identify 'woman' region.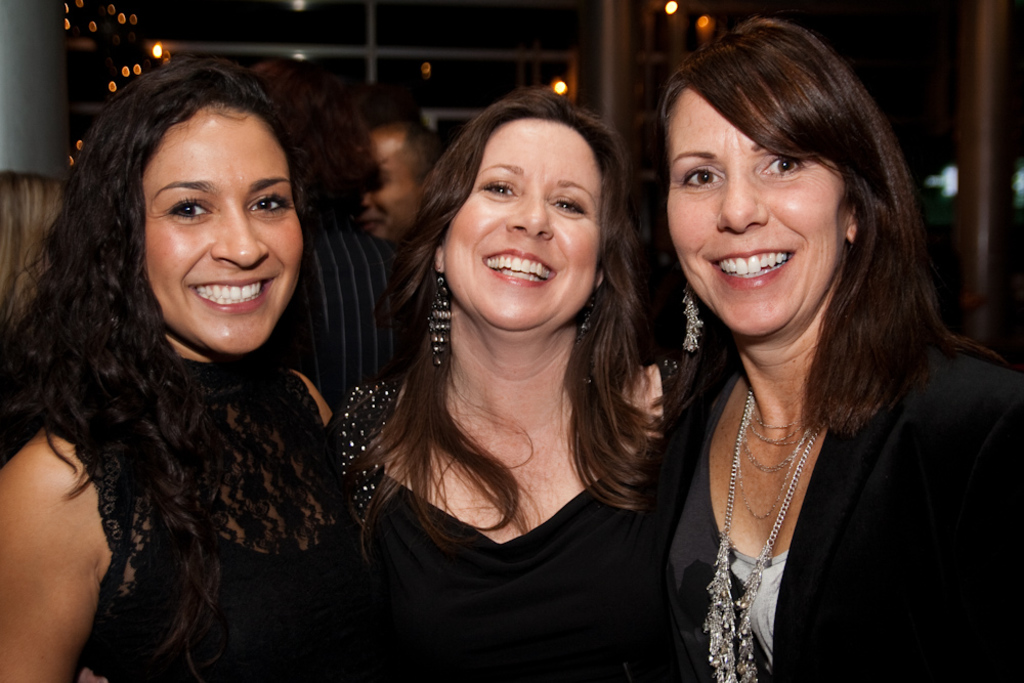
Region: [328,90,683,682].
